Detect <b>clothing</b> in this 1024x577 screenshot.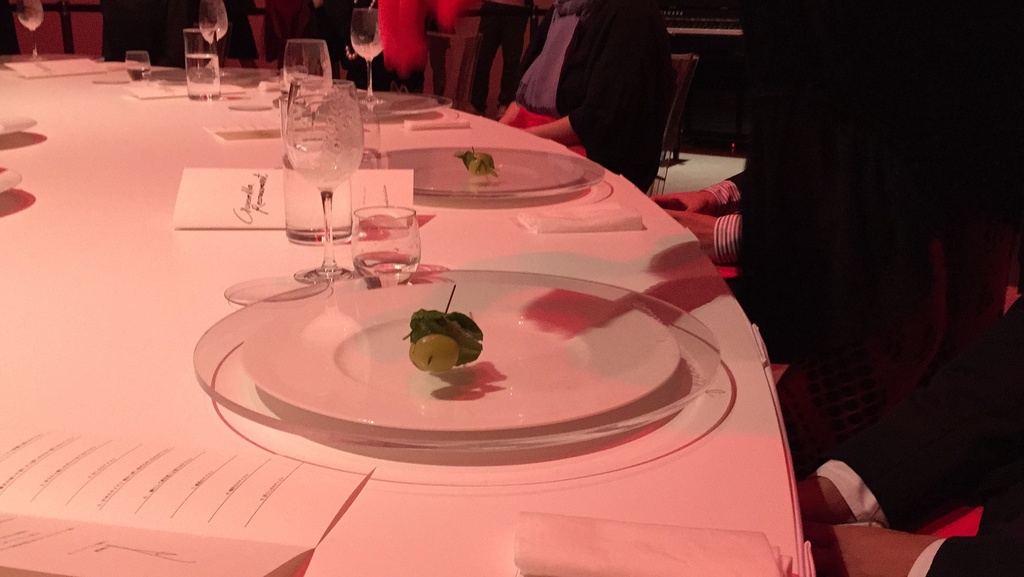
Detection: <bbox>105, 0, 210, 71</bbox>.
